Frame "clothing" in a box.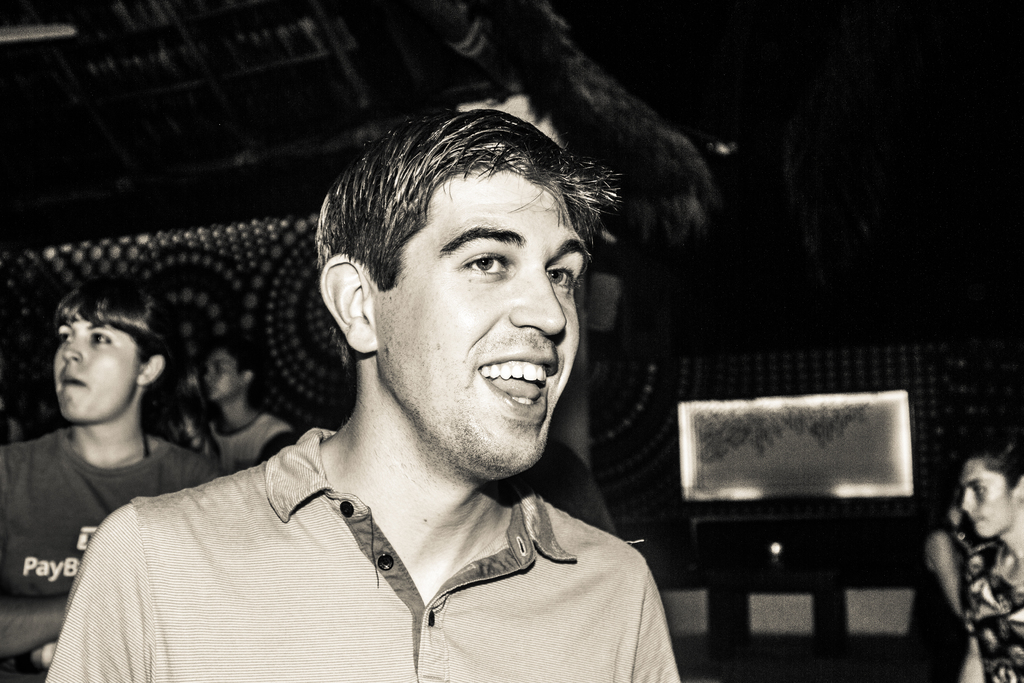
<region>0, 425, 219, 605</region>.
